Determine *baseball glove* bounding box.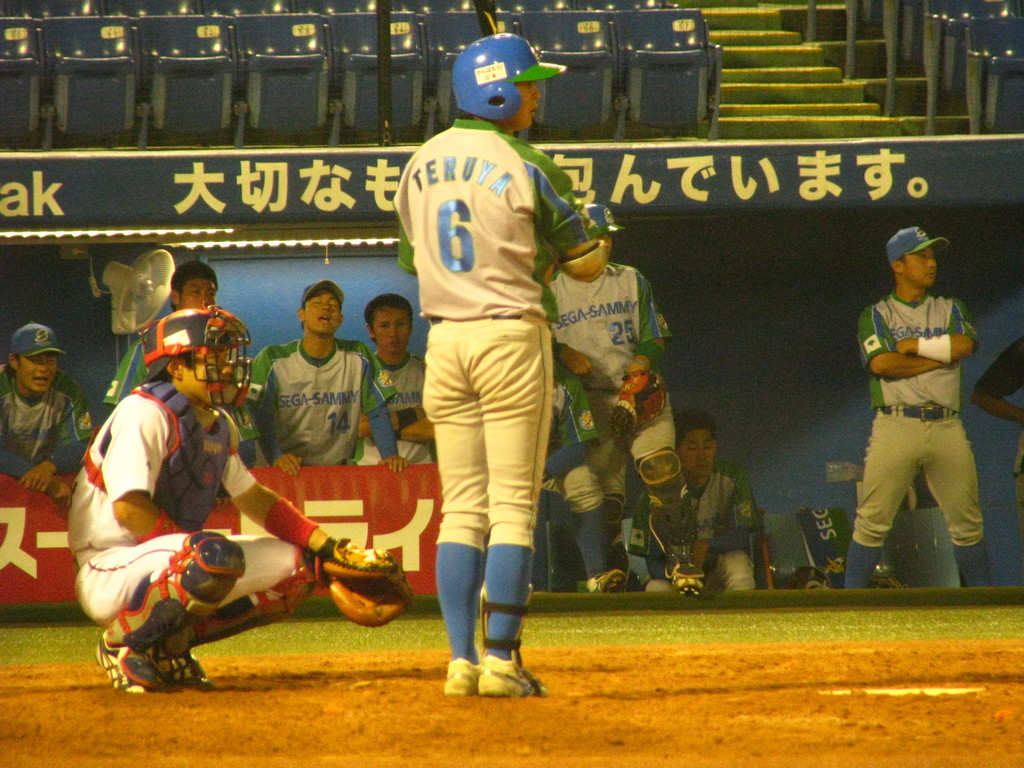
Determined: region(313, 536, 420, 627).
